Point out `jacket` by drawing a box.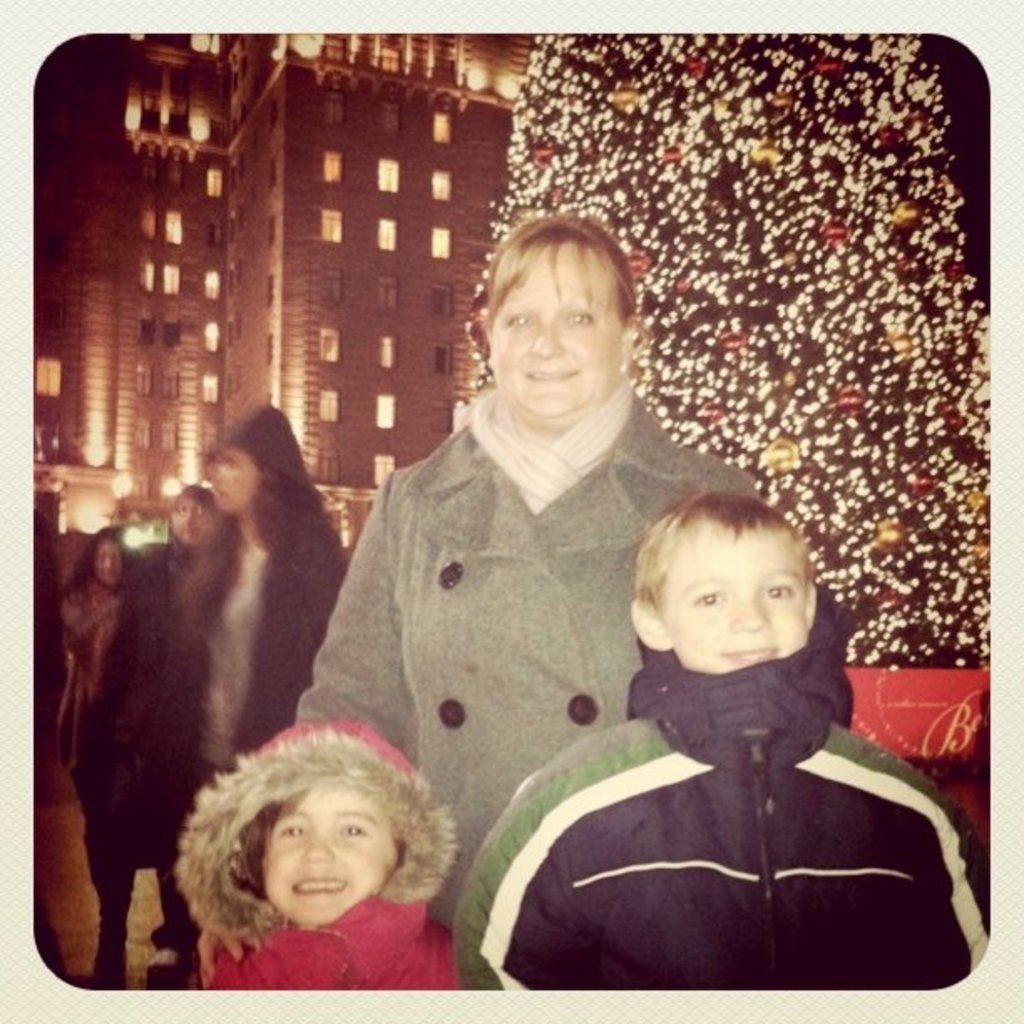
bbox(172, 403, 350, 758).
